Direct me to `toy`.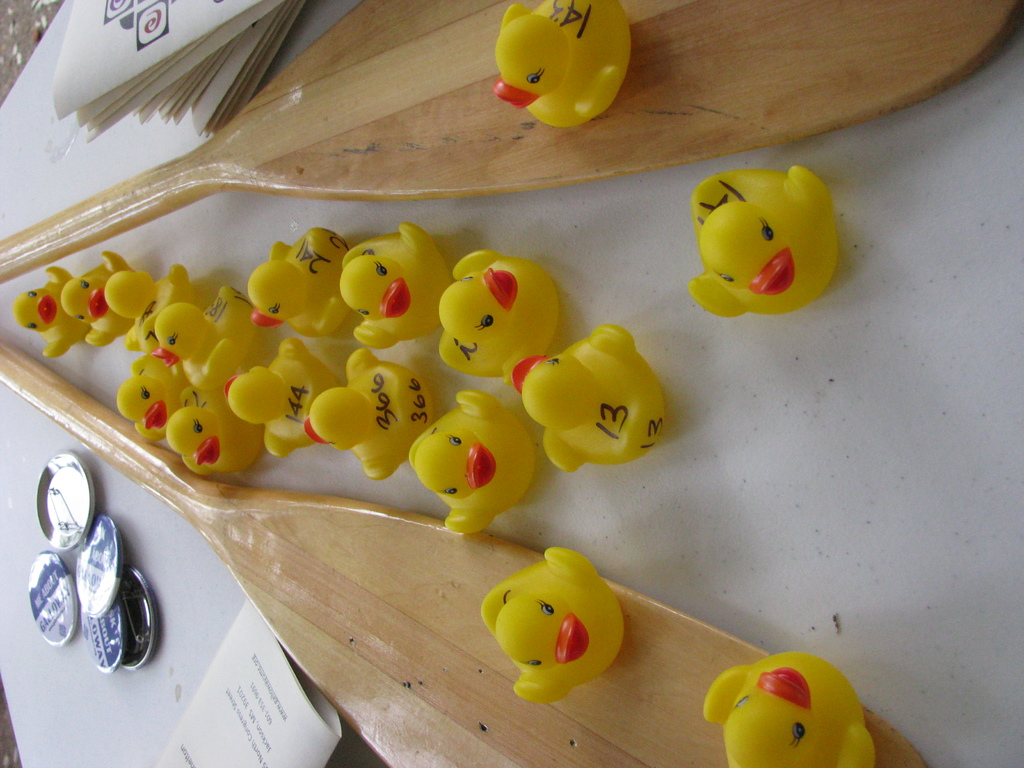
Direction: BBox(705, 650, 876, 767).
